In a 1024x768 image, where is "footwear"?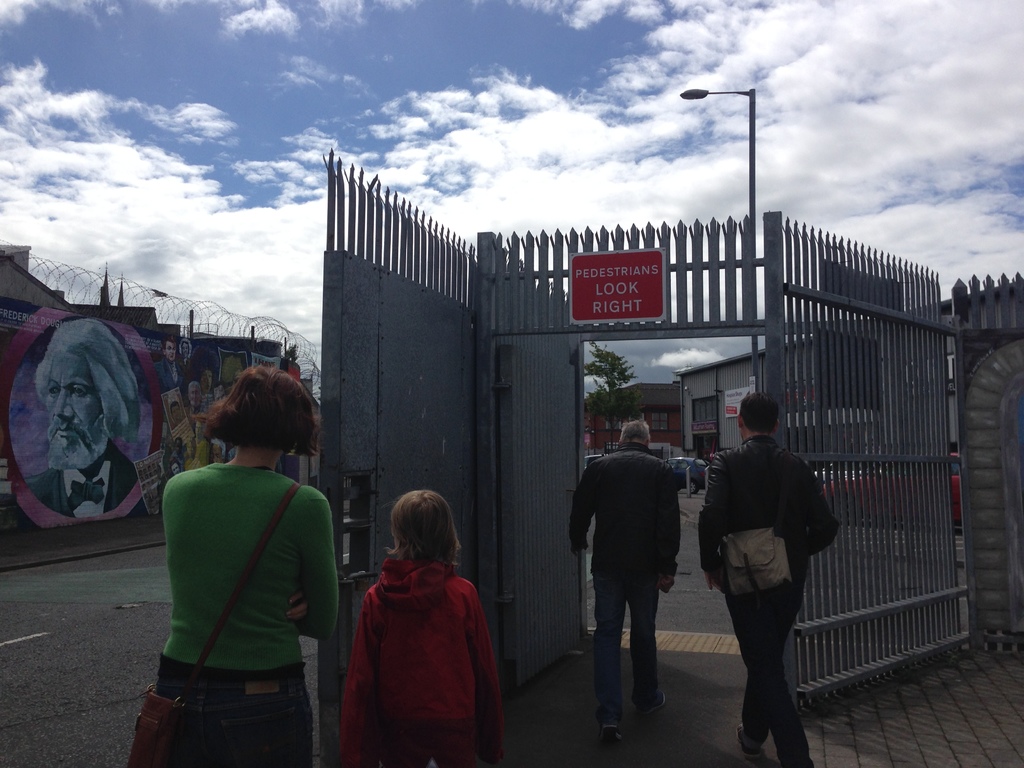
[left=736, top=723, right=760, bottom=752].
